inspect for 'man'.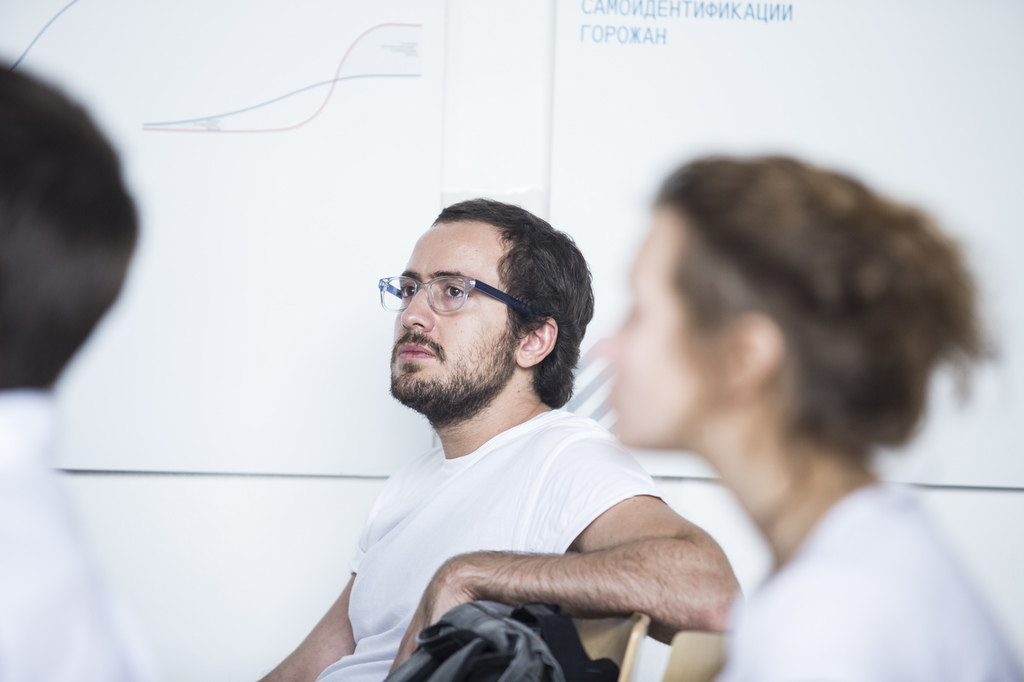
Inspection: <bbox>253, 197, 736, 681</bbox>.
